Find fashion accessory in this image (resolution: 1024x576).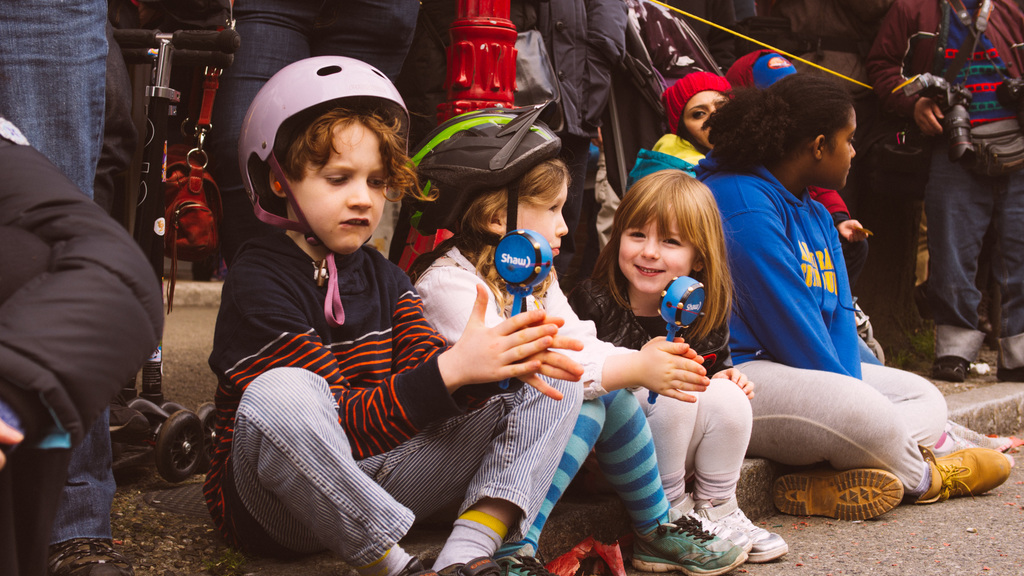
<box>628,502,747,575</box>.
